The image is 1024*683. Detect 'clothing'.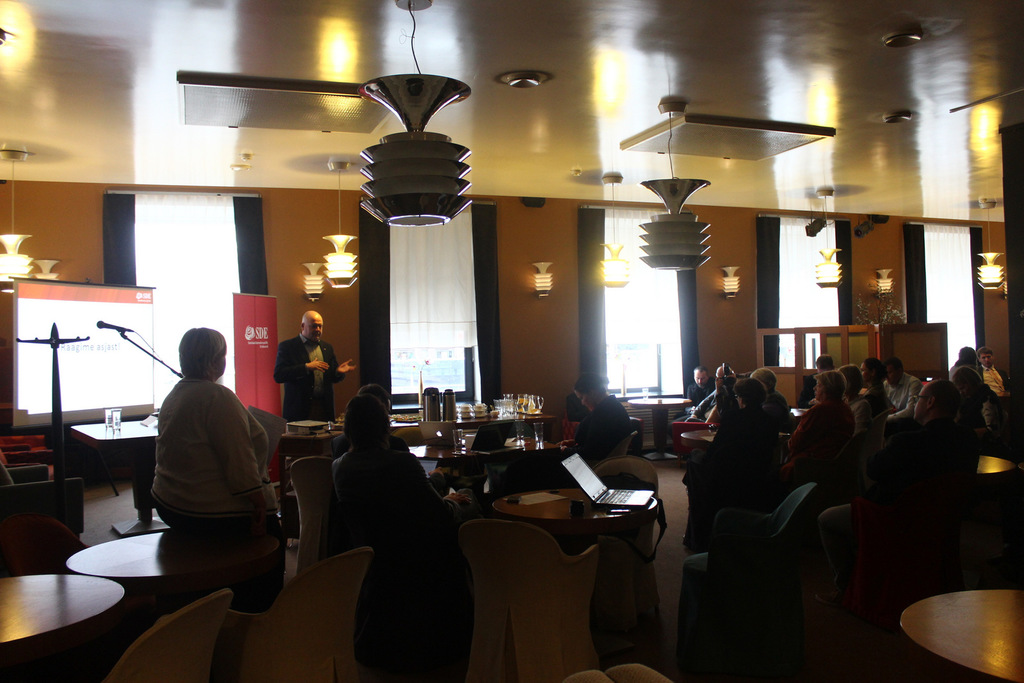
Detection: {"x1": 272, "y1": 331, "x2": 347, "y2": 421}.
